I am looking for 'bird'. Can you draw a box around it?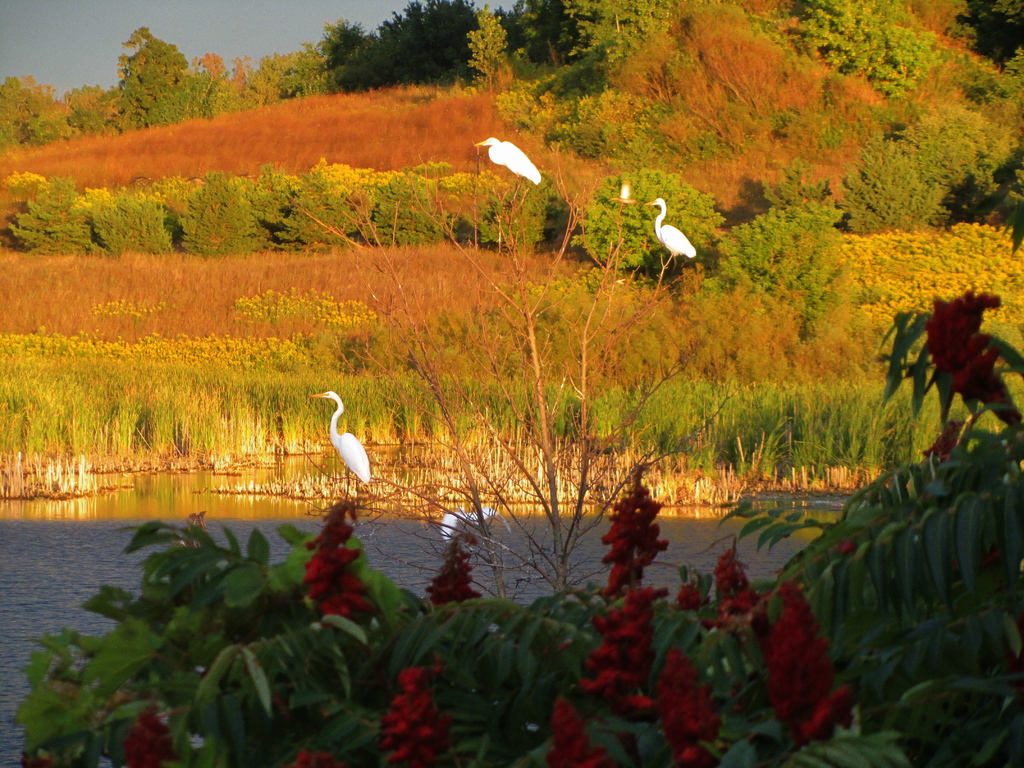
Sure, the bounding box is 311,390,372,499.
